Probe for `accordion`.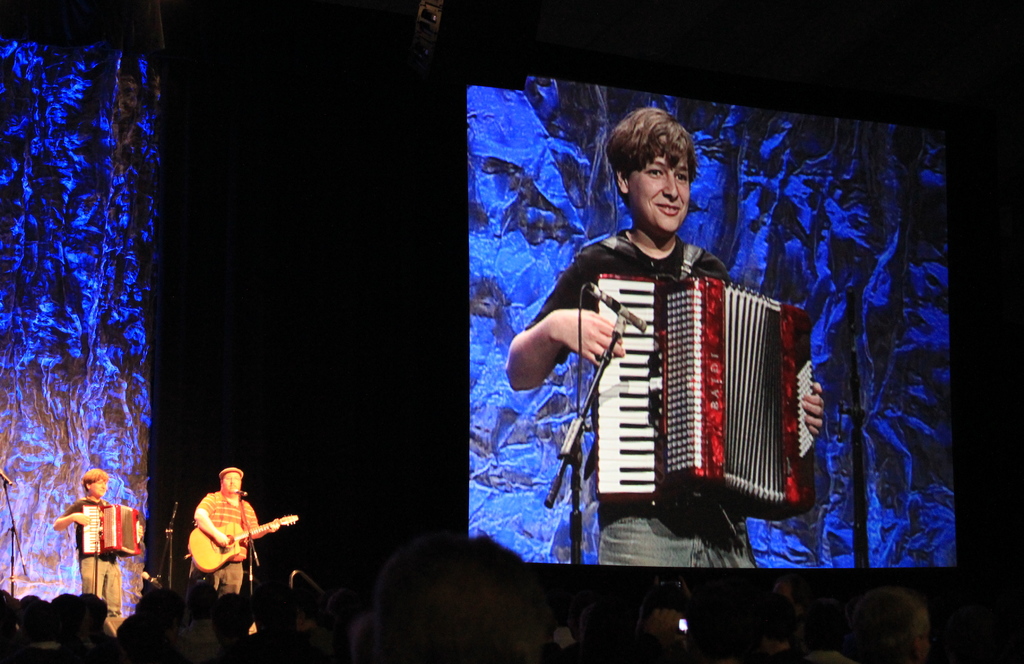
Probe result: <bbox>81, 501, 140, 558</bbox>.
